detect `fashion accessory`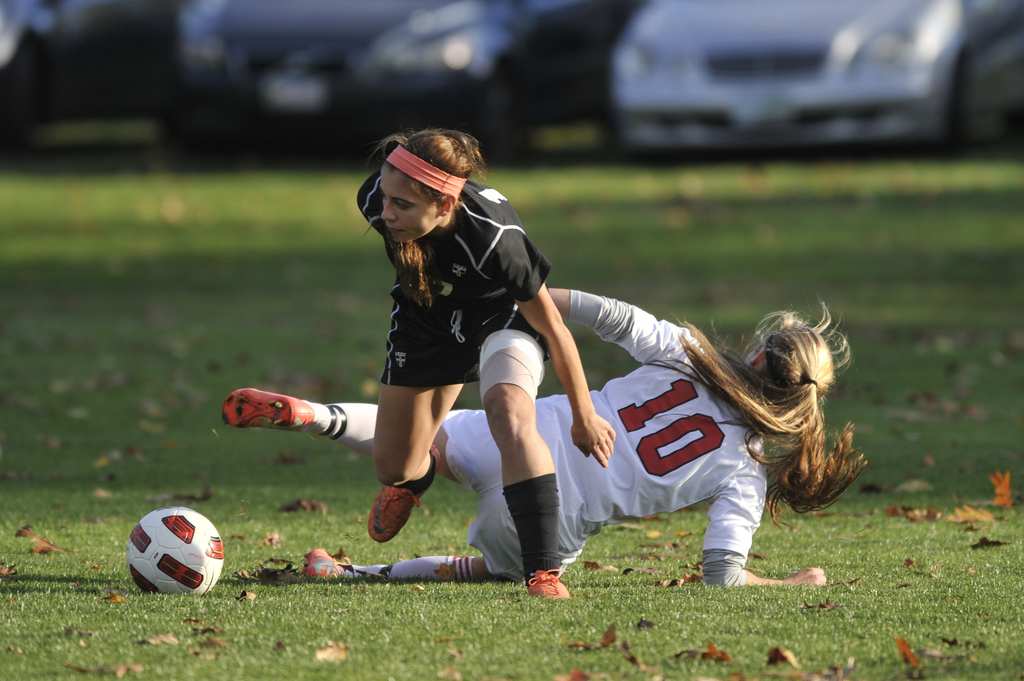
bbox=[500, 471, 559, 579]
